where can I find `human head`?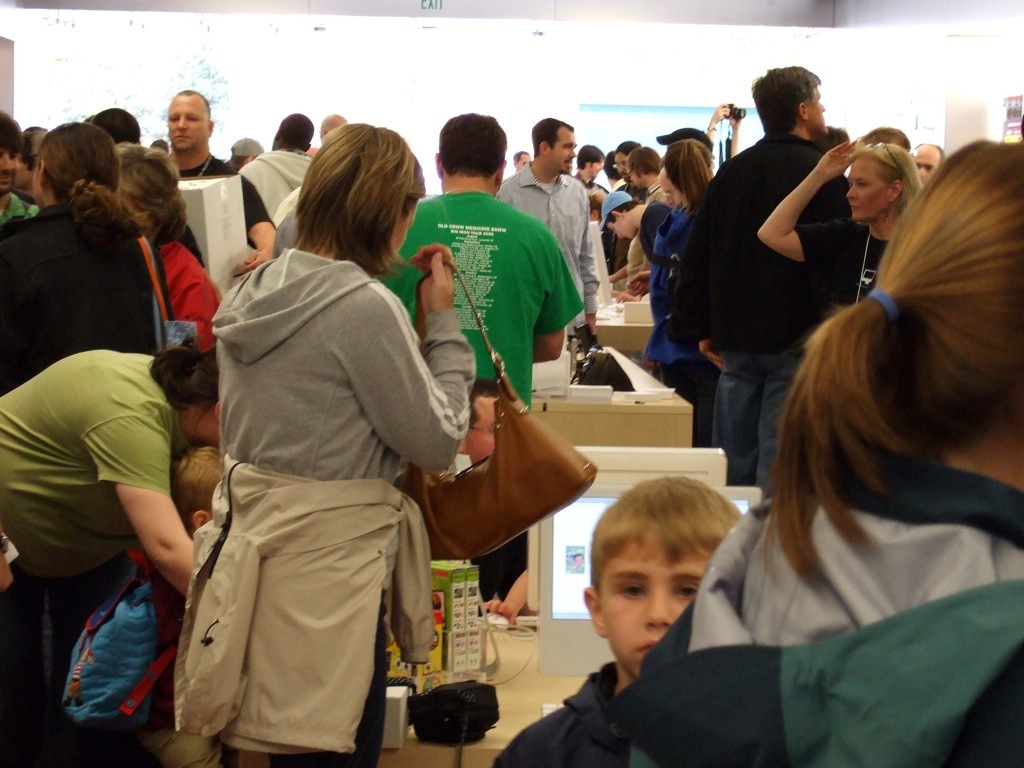
You can find it at rect(106, 141, 186, 243).
